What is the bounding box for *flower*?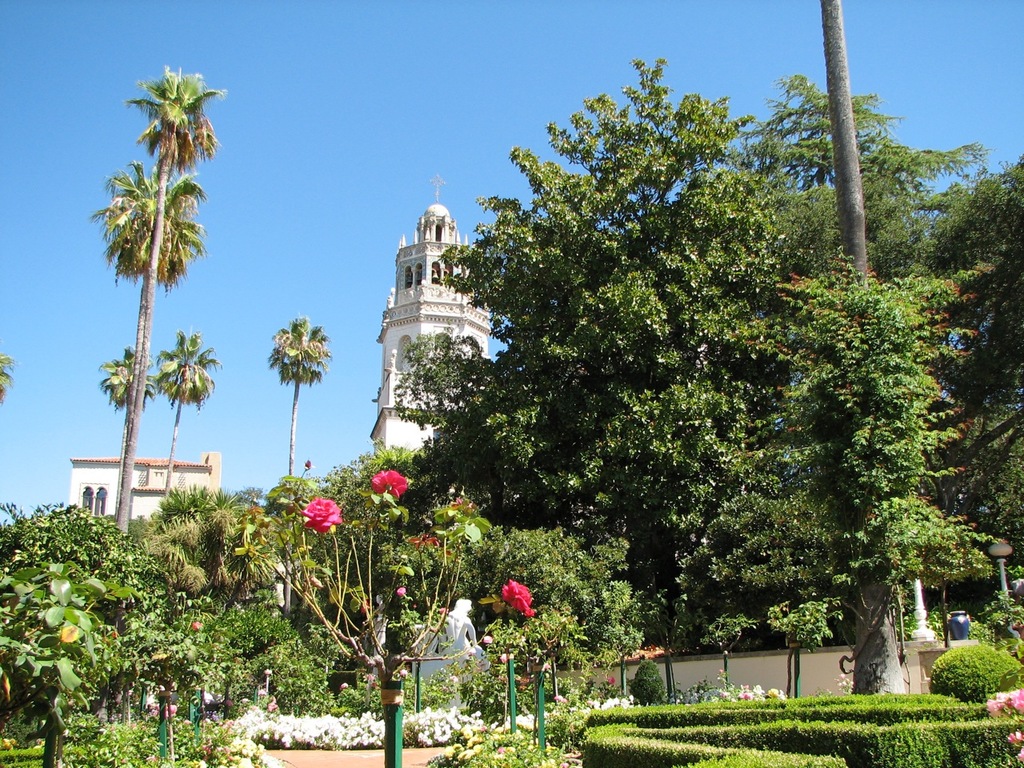
(left=1016, top=746, right=1023, bottom=767).
